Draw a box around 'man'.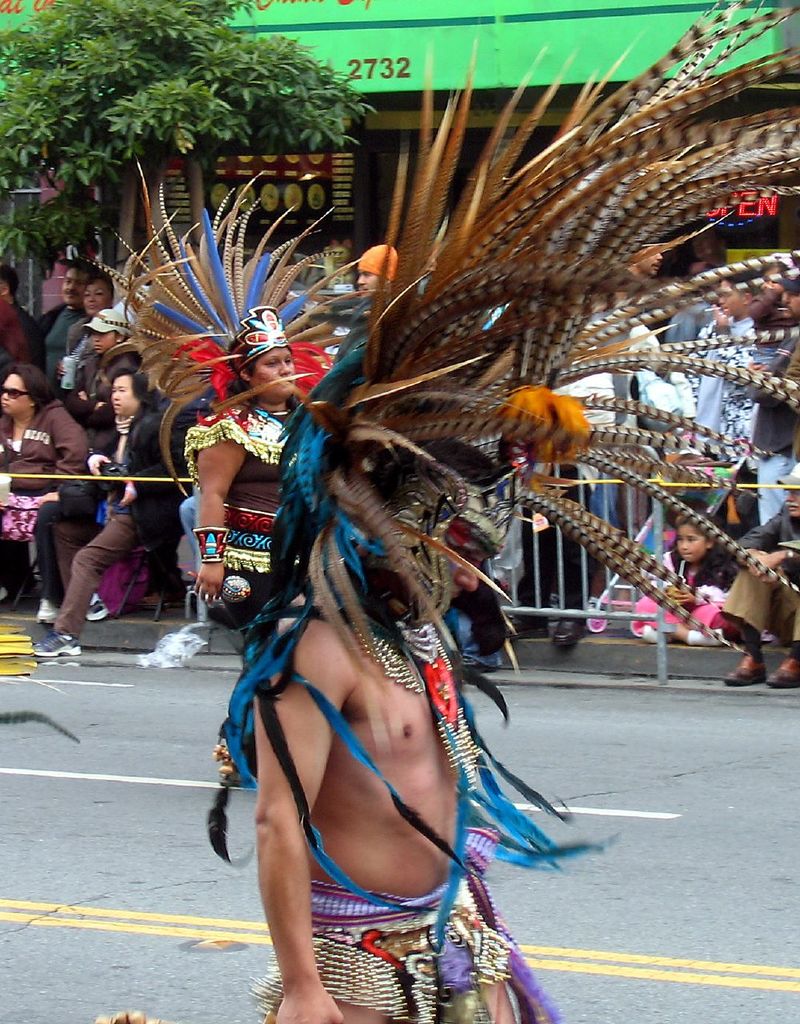
<box>333,241,401,356</box>.
